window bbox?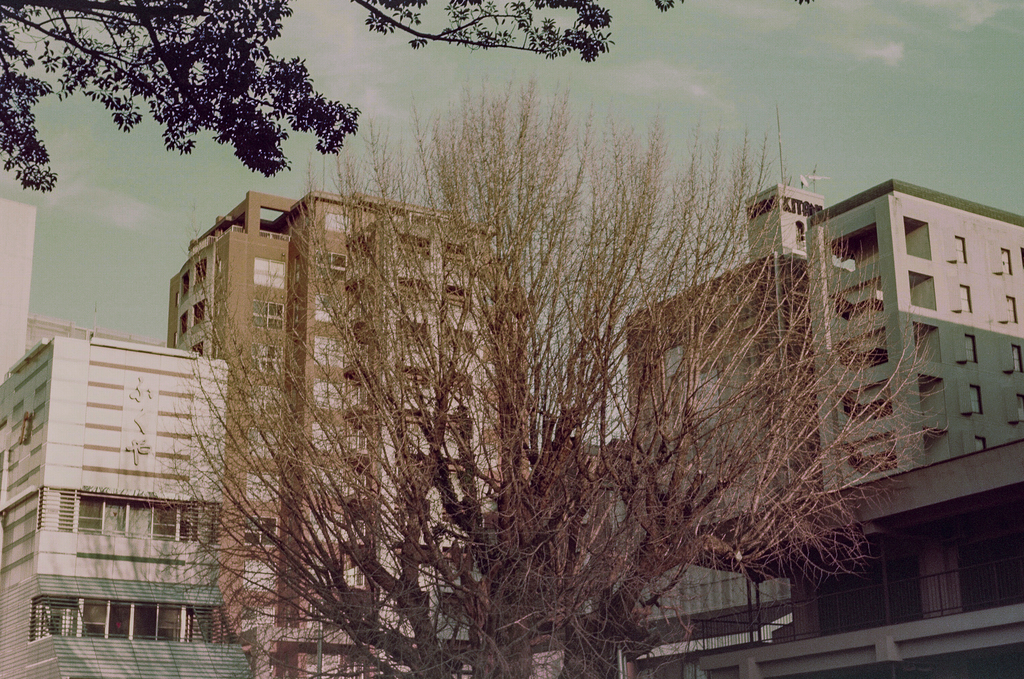
1010, 344, 1023, 378
